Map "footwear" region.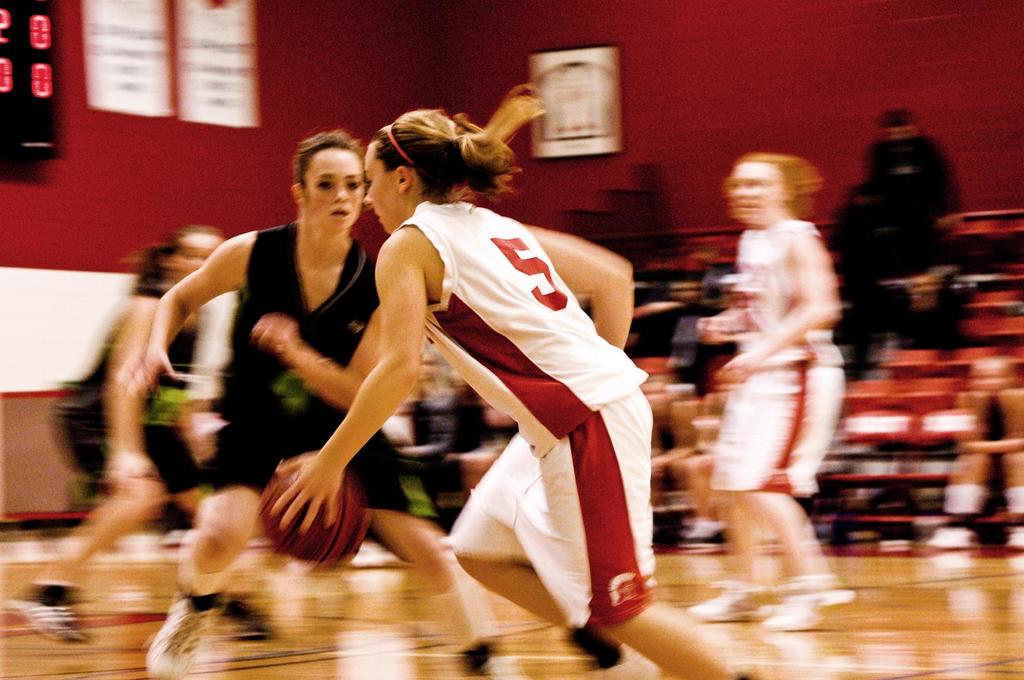
Mapped to [x1=759, y1=584, x2=830, y2=629].
